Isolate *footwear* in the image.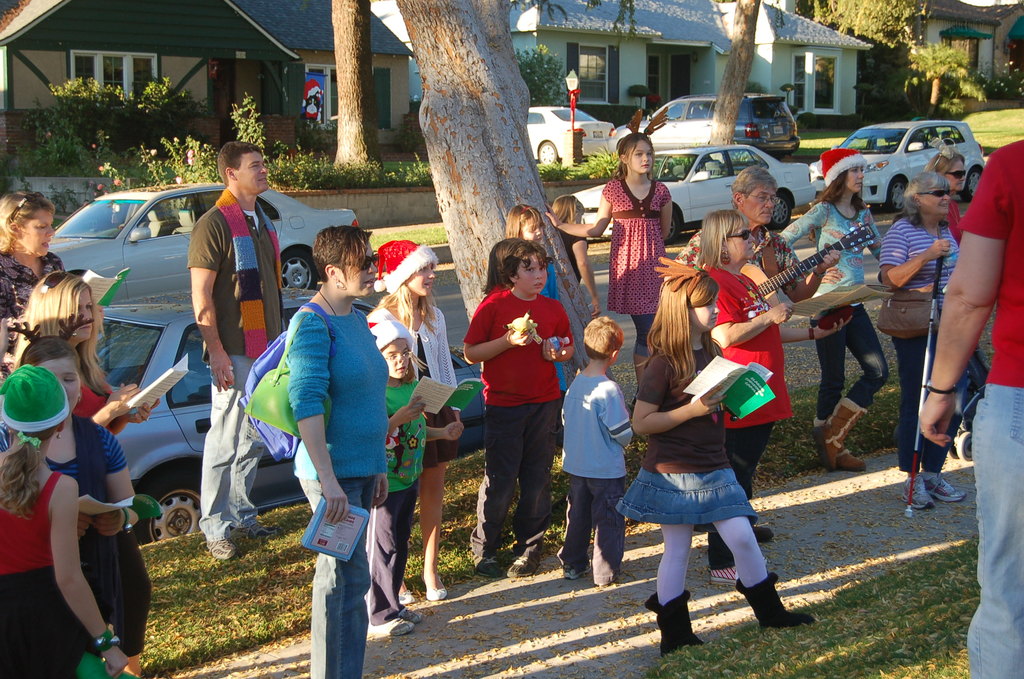
Isolated region: rect(397, 588, 416, 603).
